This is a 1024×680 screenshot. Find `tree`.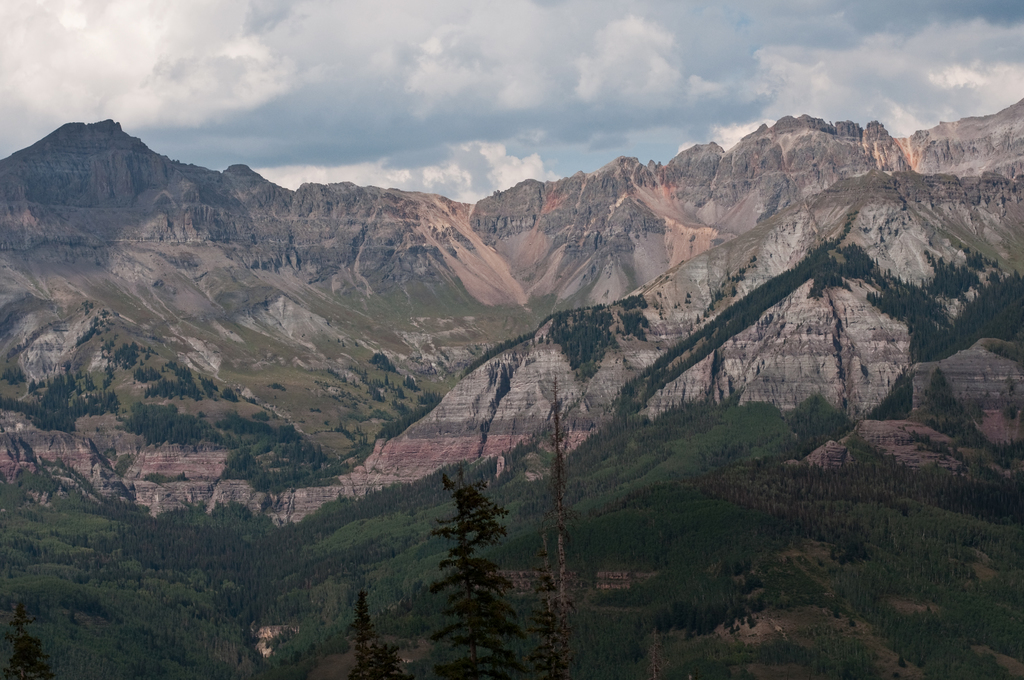
Bounding box: <region>345, 590, 413, 679</region>.
